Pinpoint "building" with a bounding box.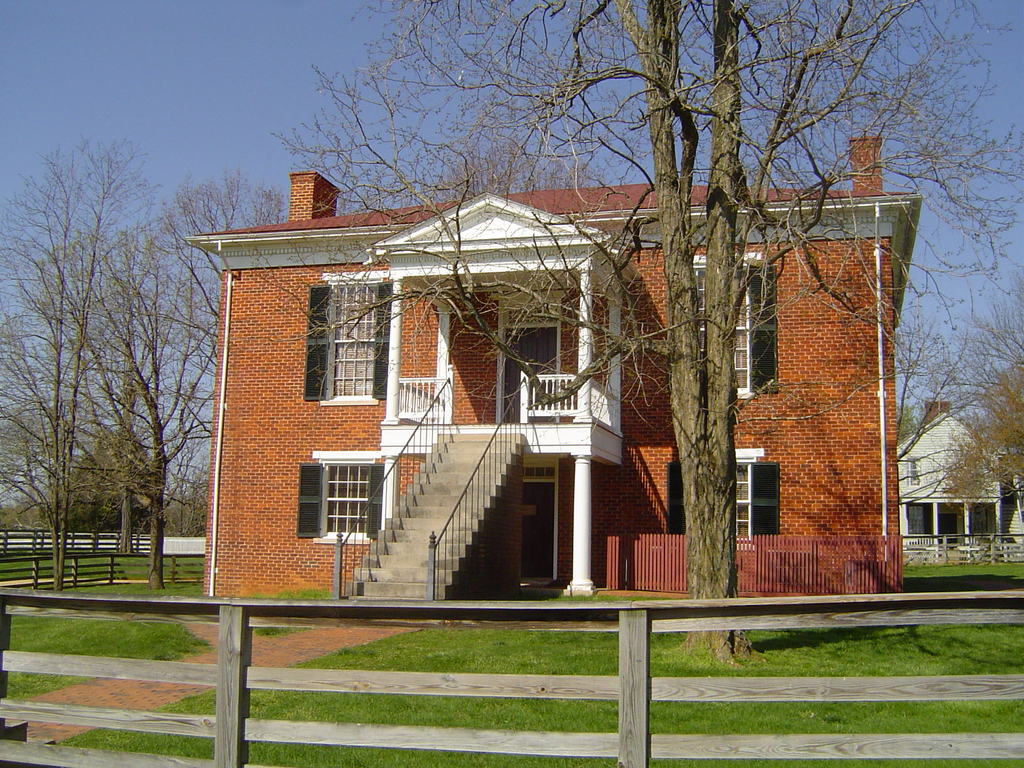
{"left": 893, "top": 399, "right": 1023, "bottom": 553}.
